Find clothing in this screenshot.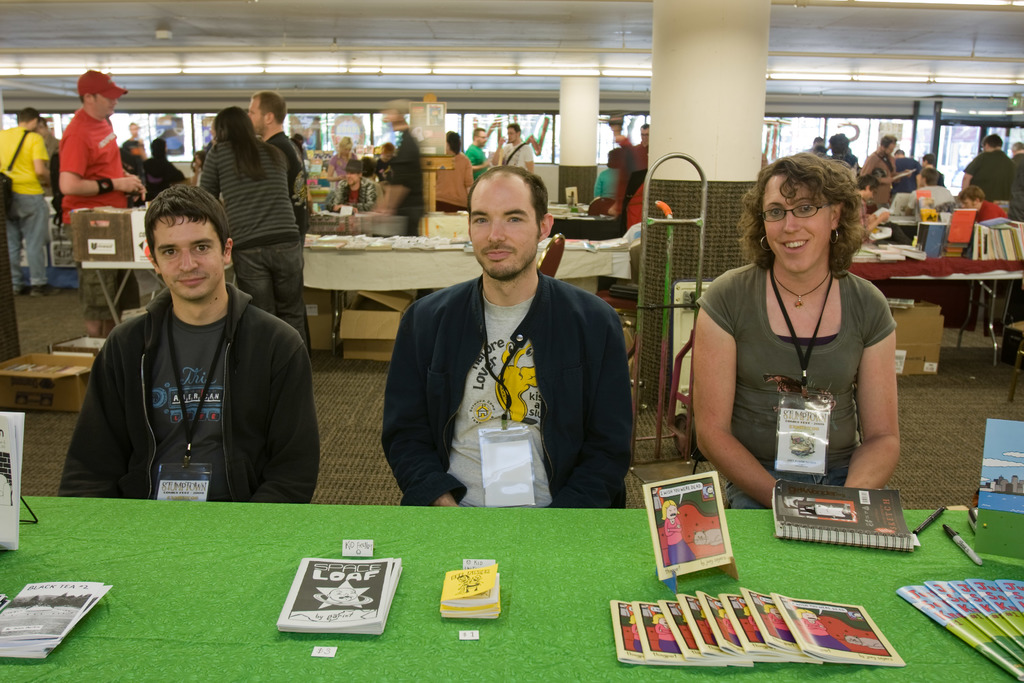
The bounding box for clothing is box=[465, 146, 484, 179].
